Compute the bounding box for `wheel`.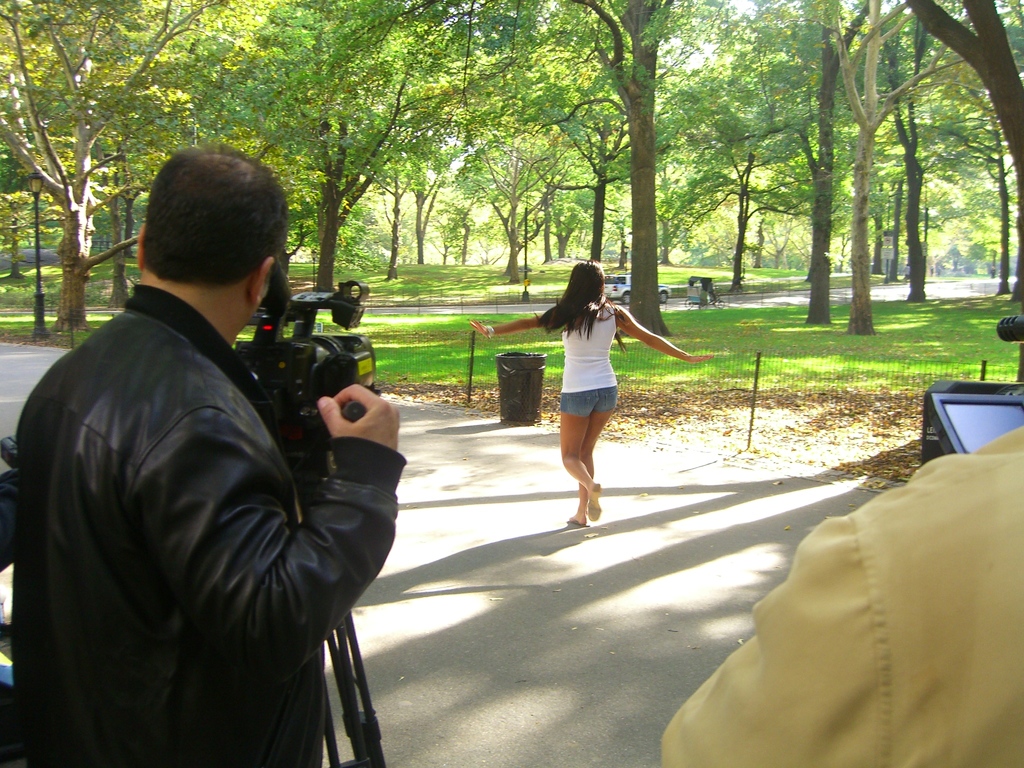
region(616, 289, 629, 307).
